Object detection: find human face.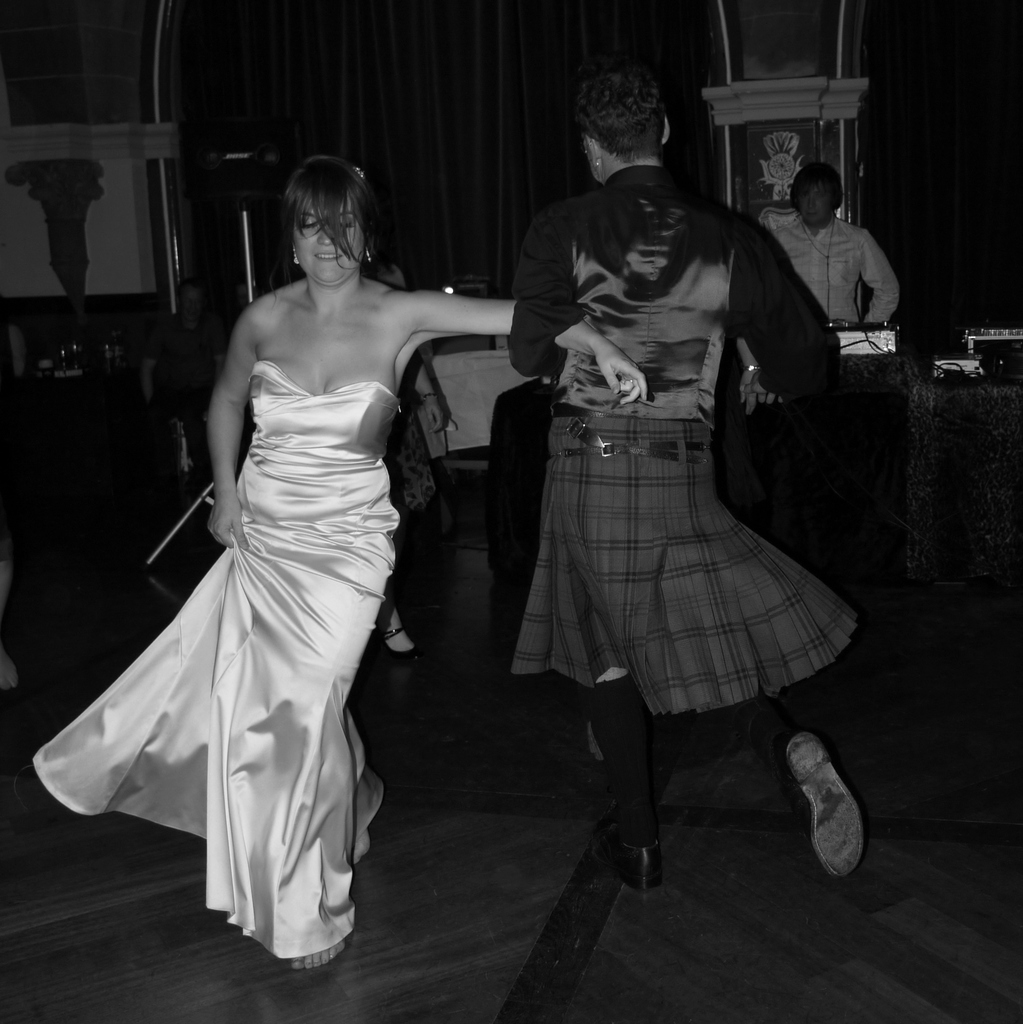
l=292, t=202, r=362, b=281.
